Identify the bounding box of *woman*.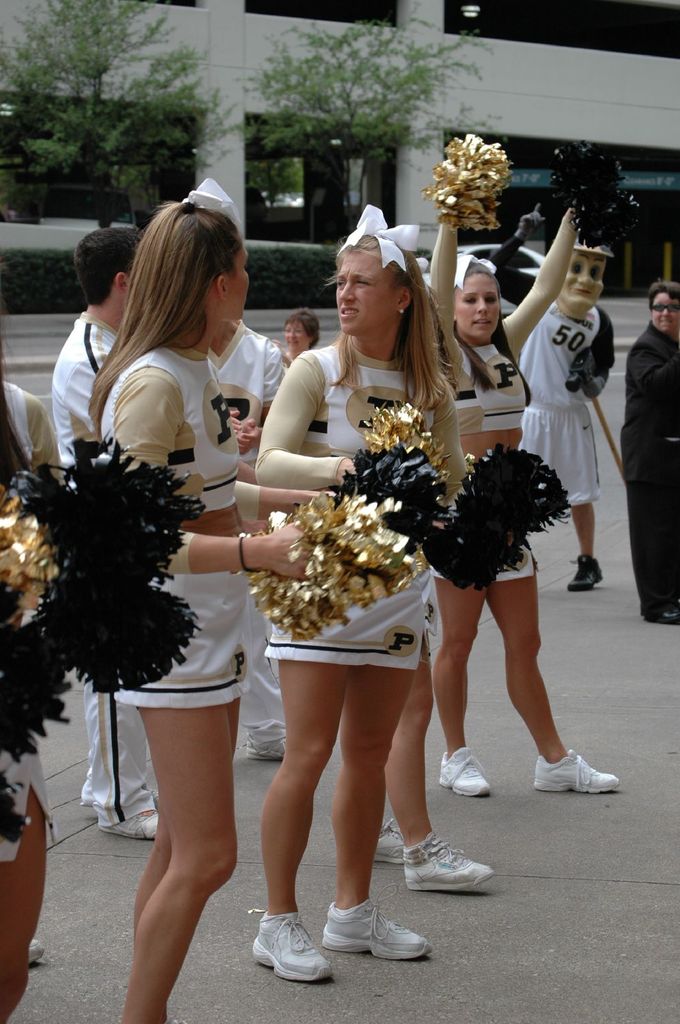
l=621, t=280, r=679, b=623.
